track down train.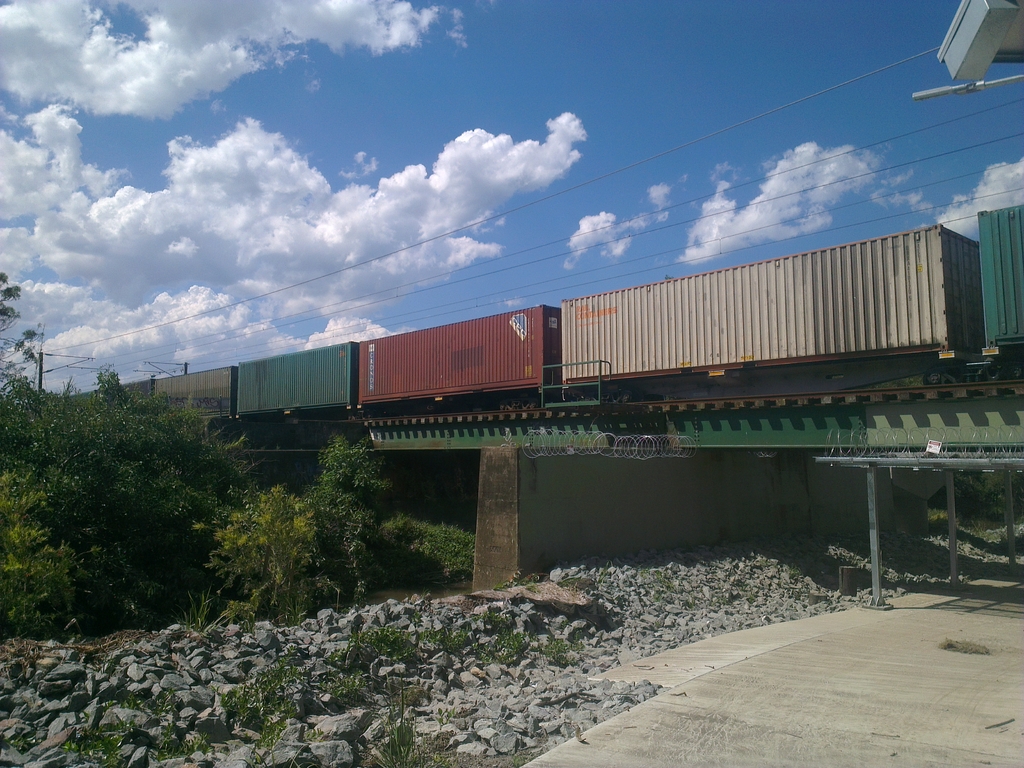
Tracked to [37,197,1023,404].
